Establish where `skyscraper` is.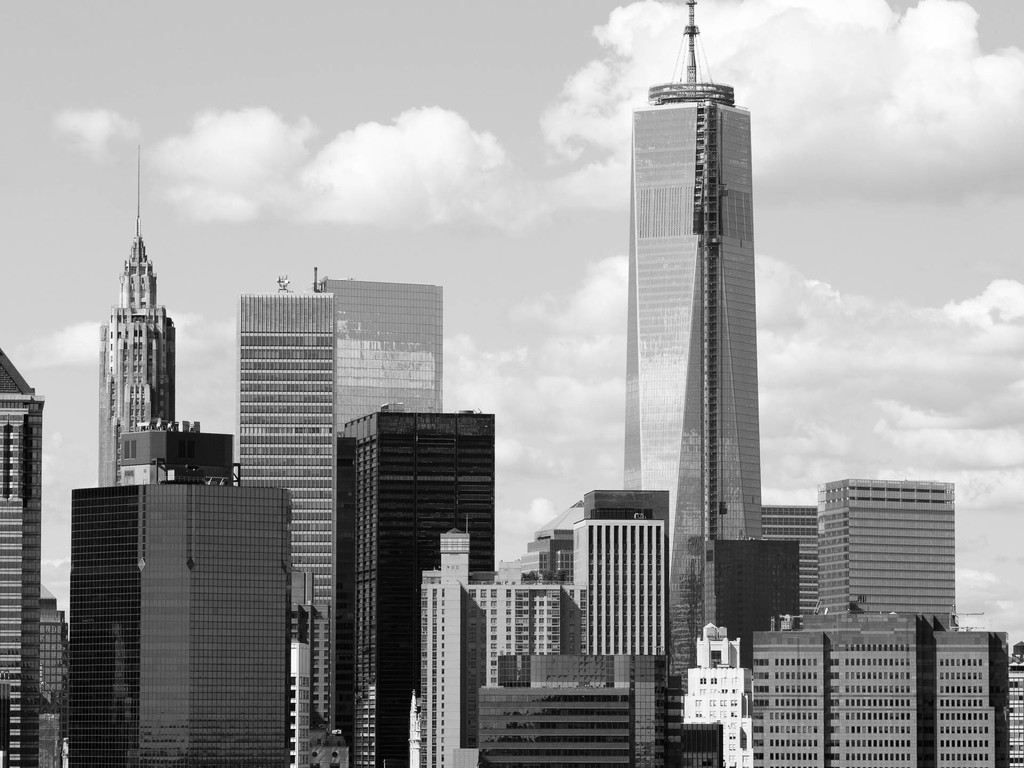
Established at [99,146,173,484].
